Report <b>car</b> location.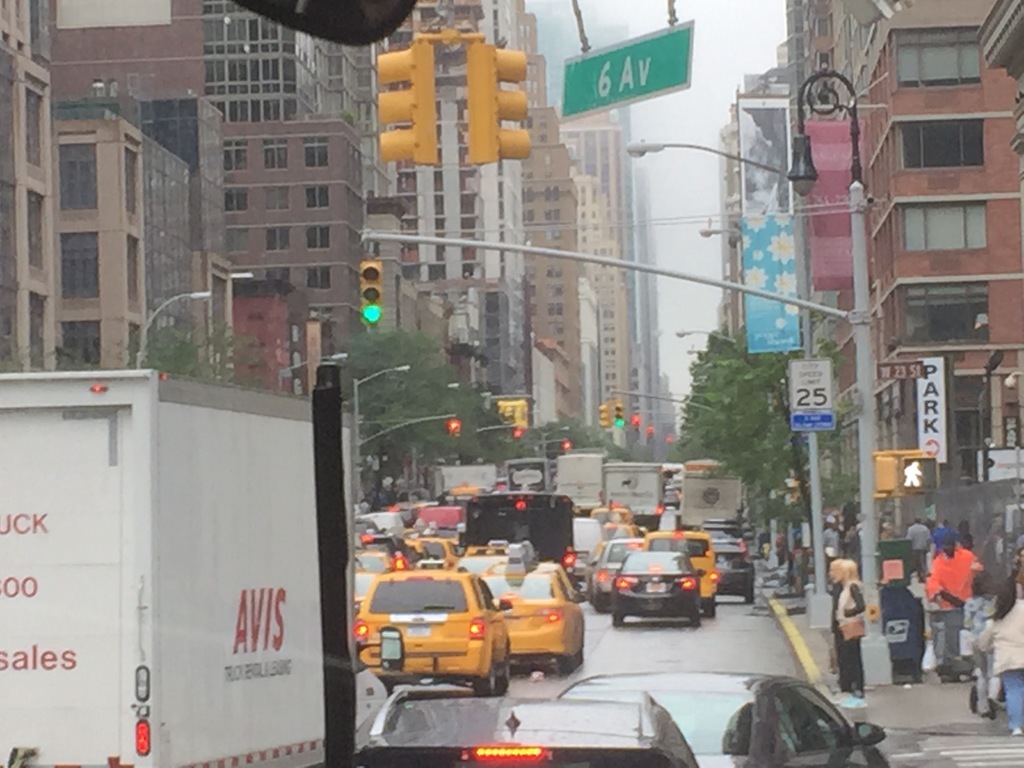
Report: rect(554, 673, 886, 767).
